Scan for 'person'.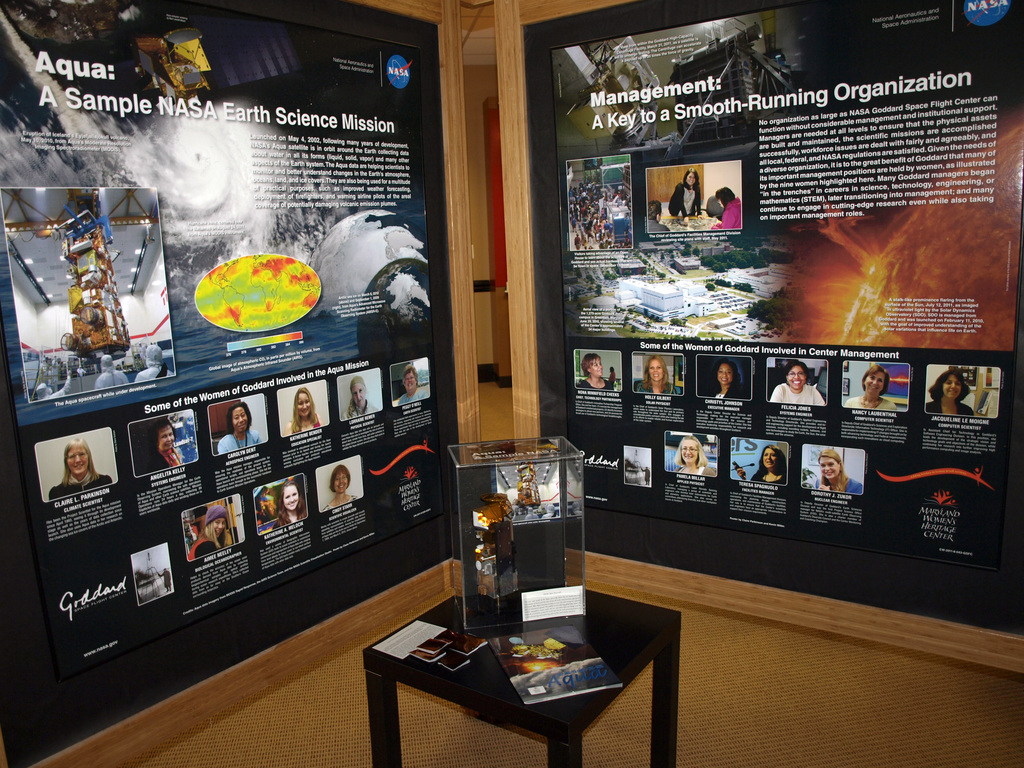
Scan result: (341,376,376,422).
